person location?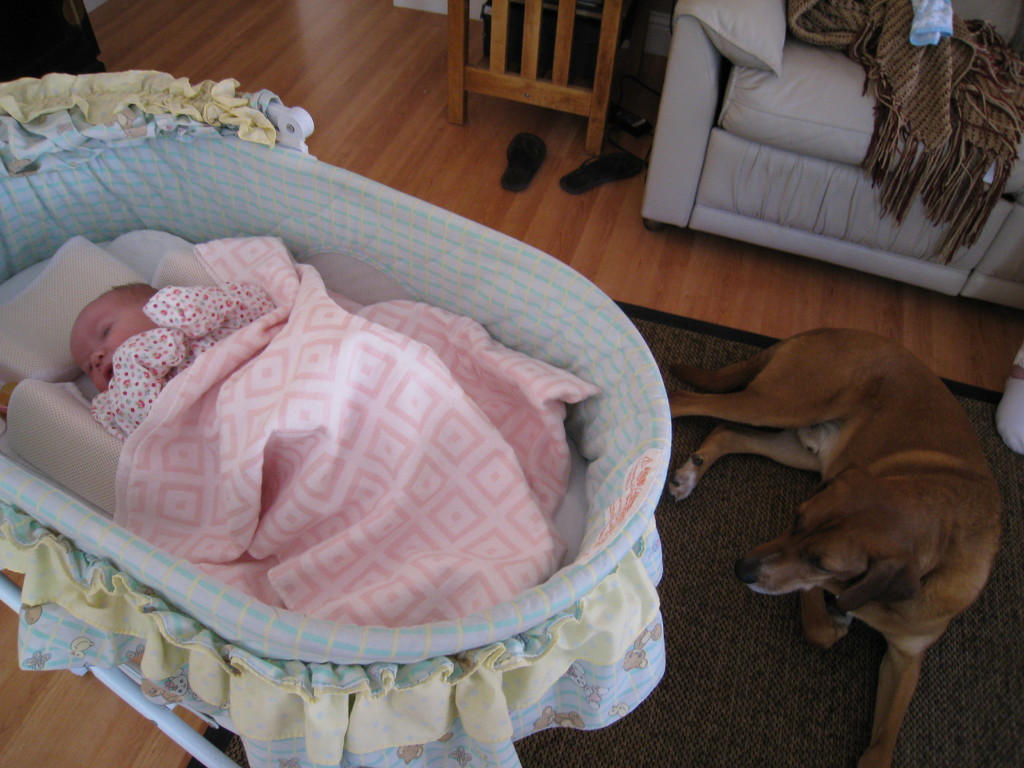
BBox(66, 278, 276, 446)
